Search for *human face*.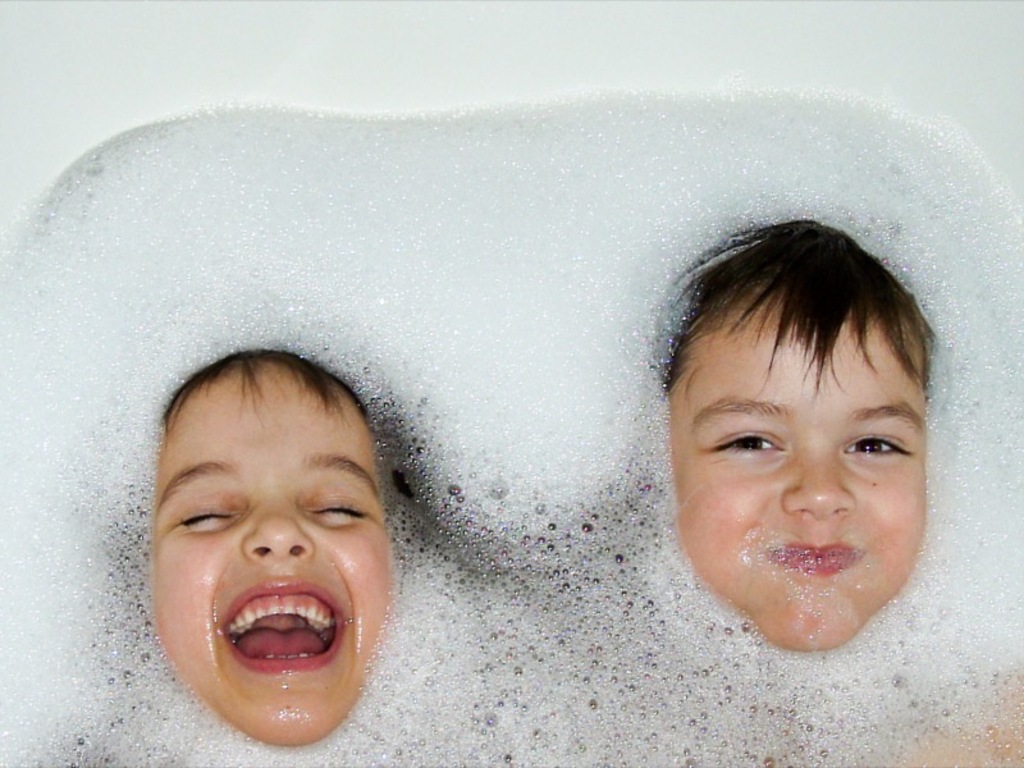
Found at (154,372,388,746).
